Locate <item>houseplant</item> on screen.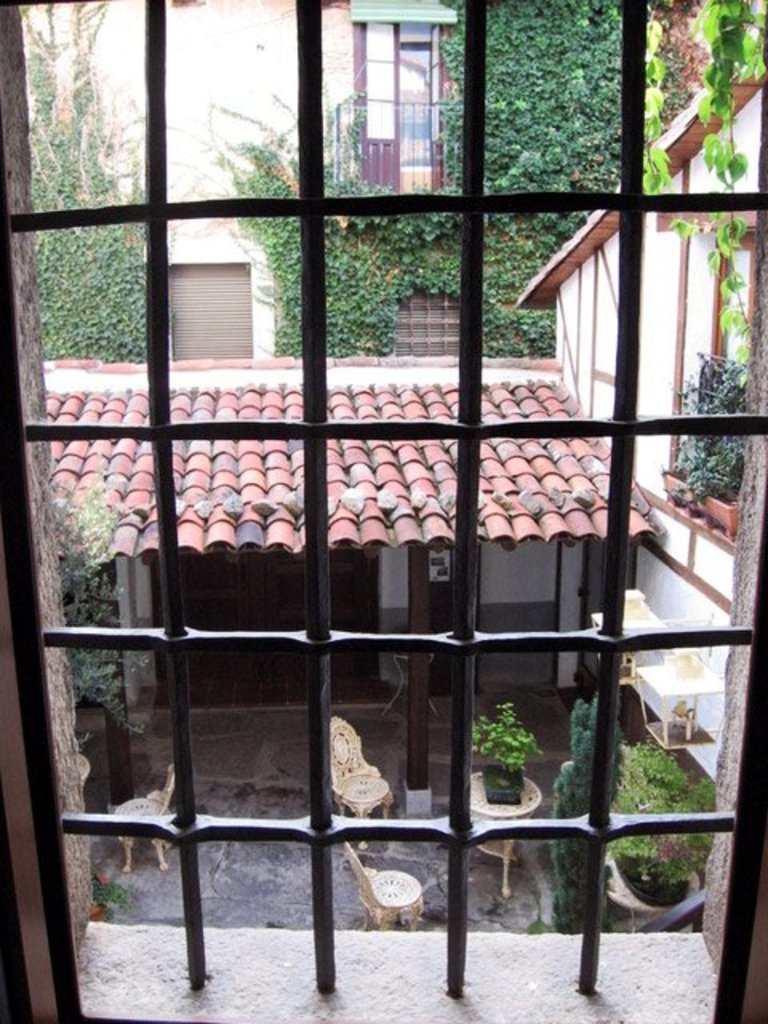
On screen at rect(467, 702, 549, 805).
